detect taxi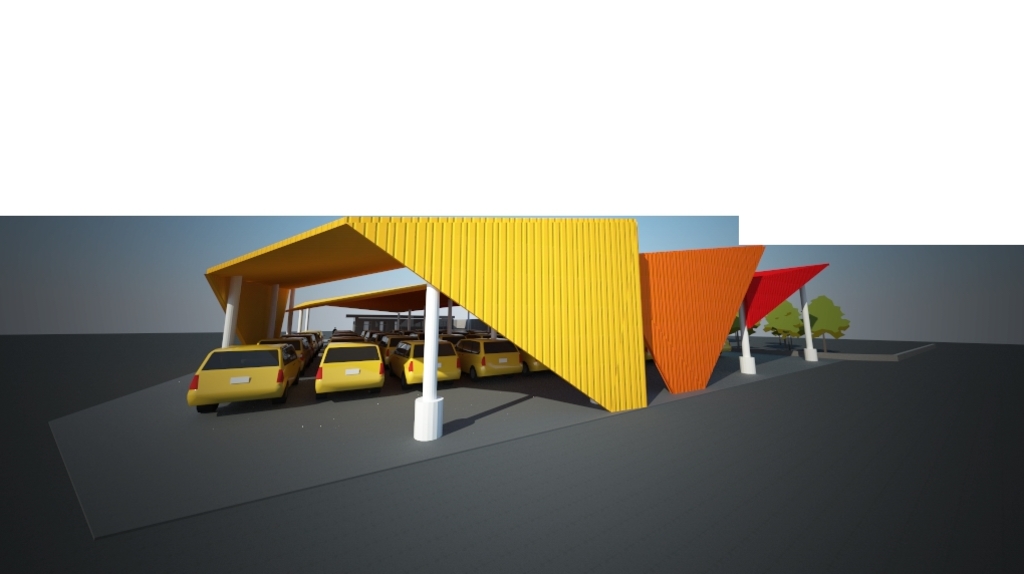
388/337/461/389
